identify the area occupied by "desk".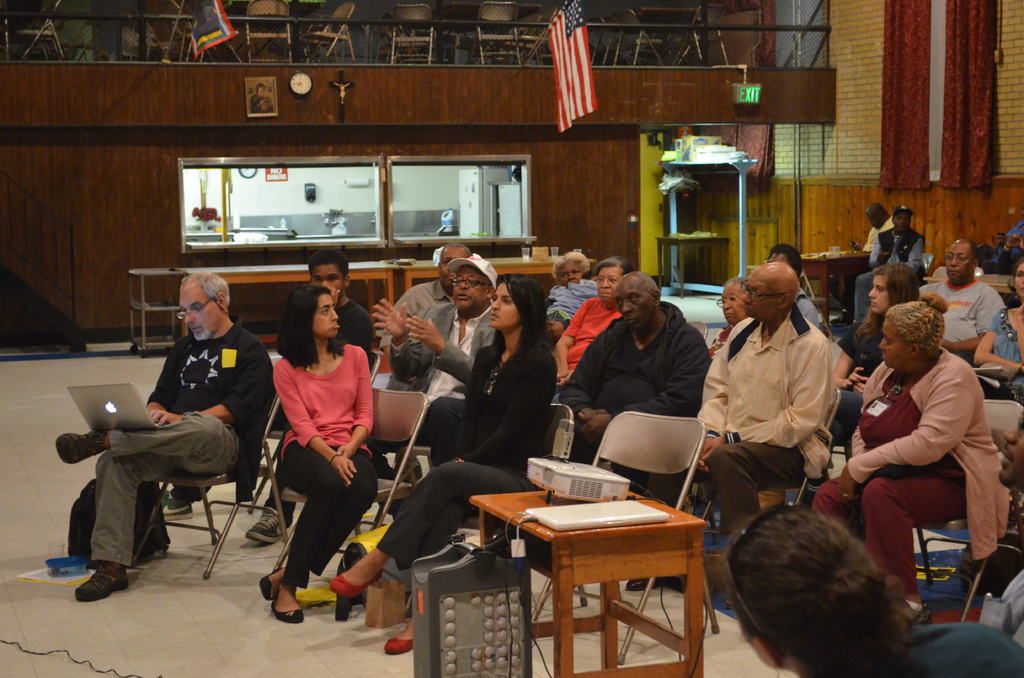
Area: detection(484, 465, 710, 670).
